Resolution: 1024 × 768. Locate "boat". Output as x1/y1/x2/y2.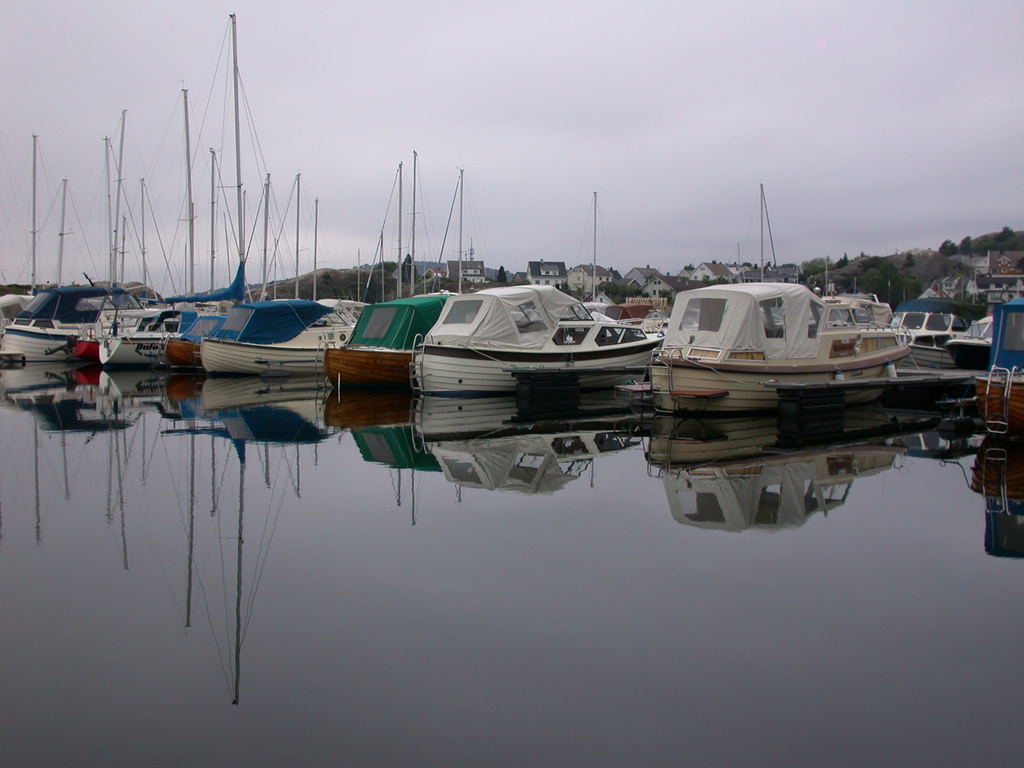
650/262/912/417.
